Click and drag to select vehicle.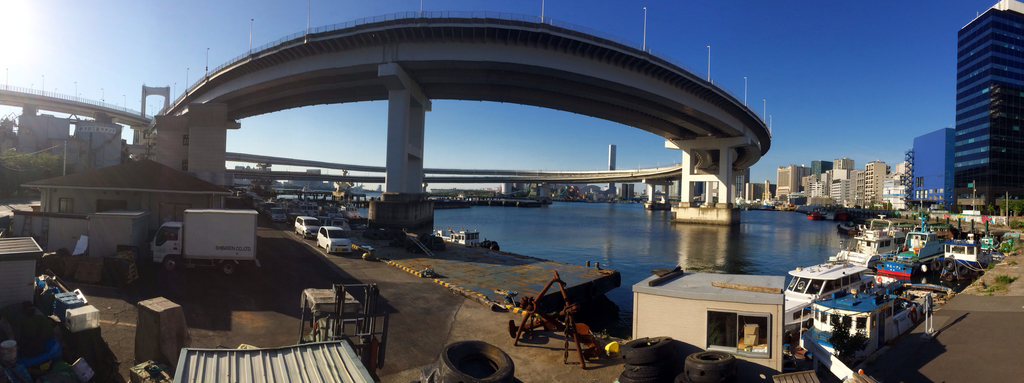
Selection: (147,207,263,281).
